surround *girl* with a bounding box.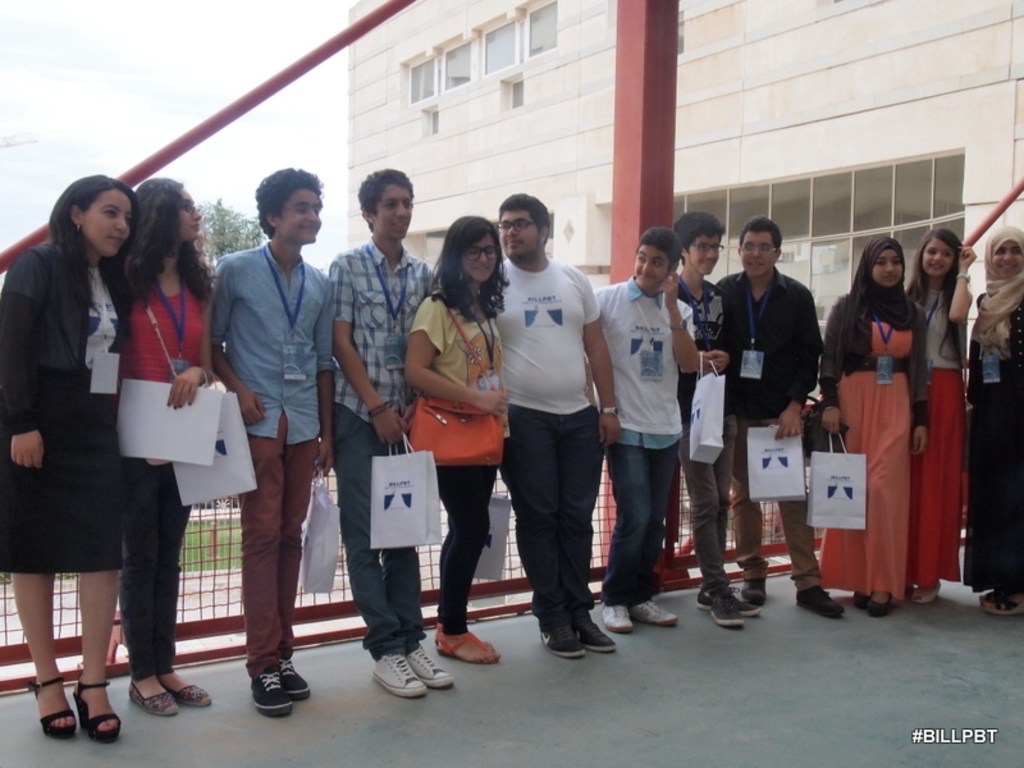
Rect(402, 215, 509, 664).
